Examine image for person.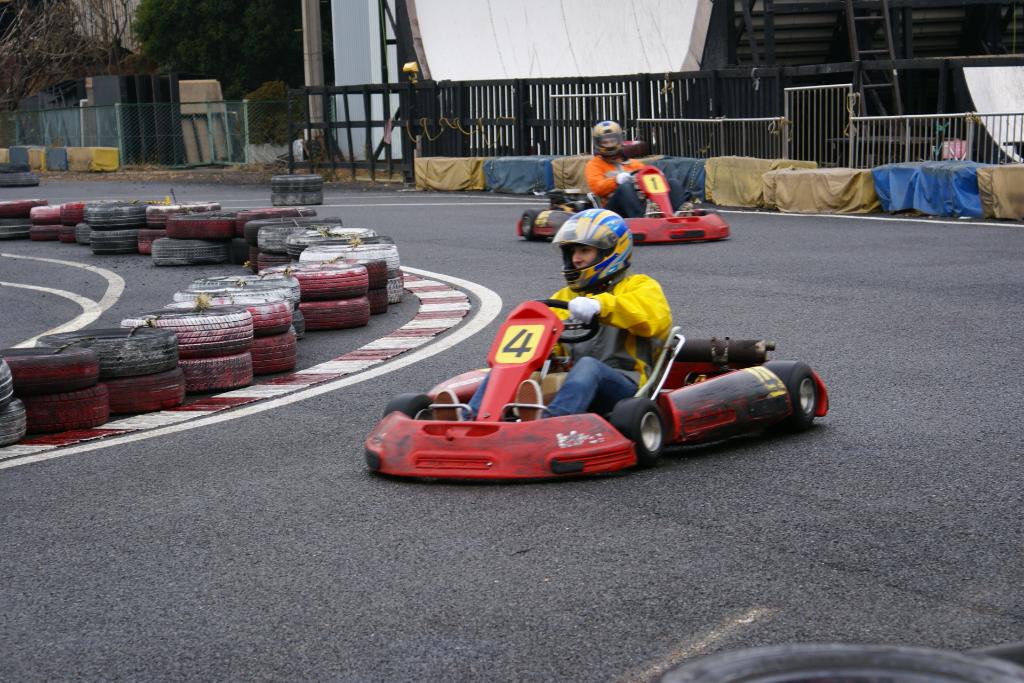
Examination result: rect(546, 202, 678, 411).
